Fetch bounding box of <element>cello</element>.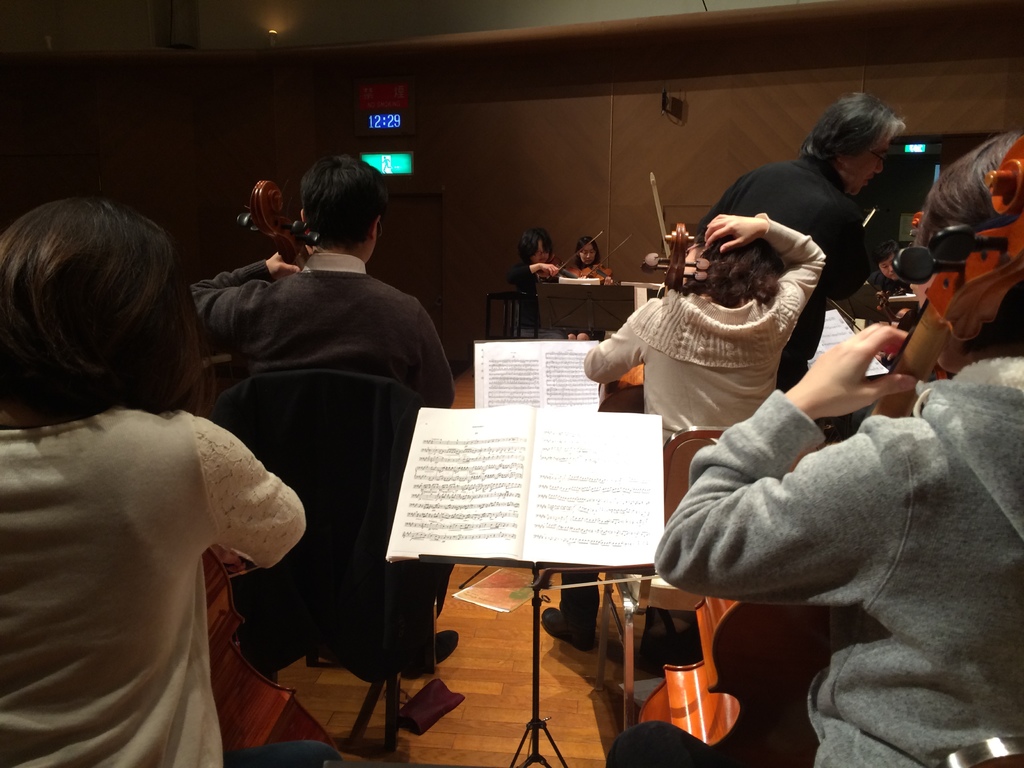
Bbox: pyautogui.locateOnScreen(566, 234, 637, 282).
